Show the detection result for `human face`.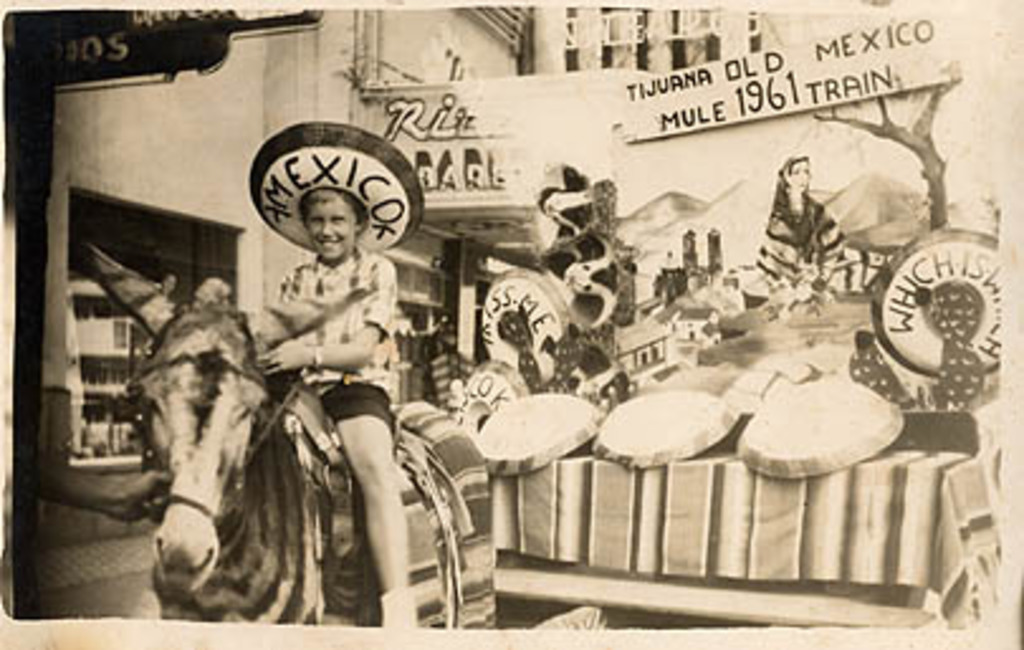
301 195 359 258.
